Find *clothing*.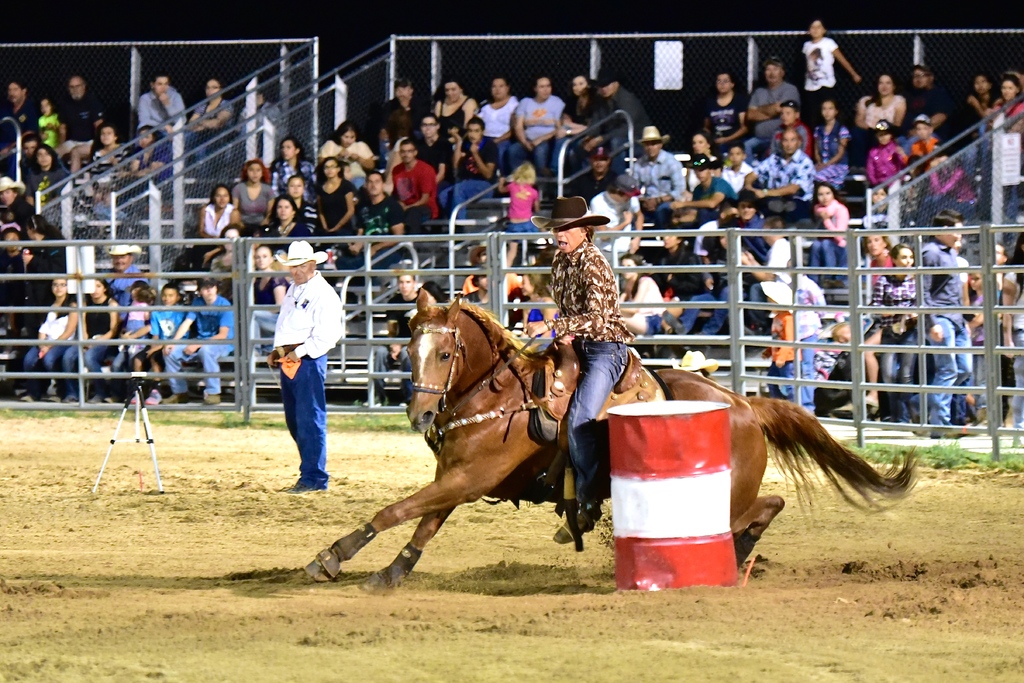
pyautogui.locateOnScreen(867, 144, 904, 189).
